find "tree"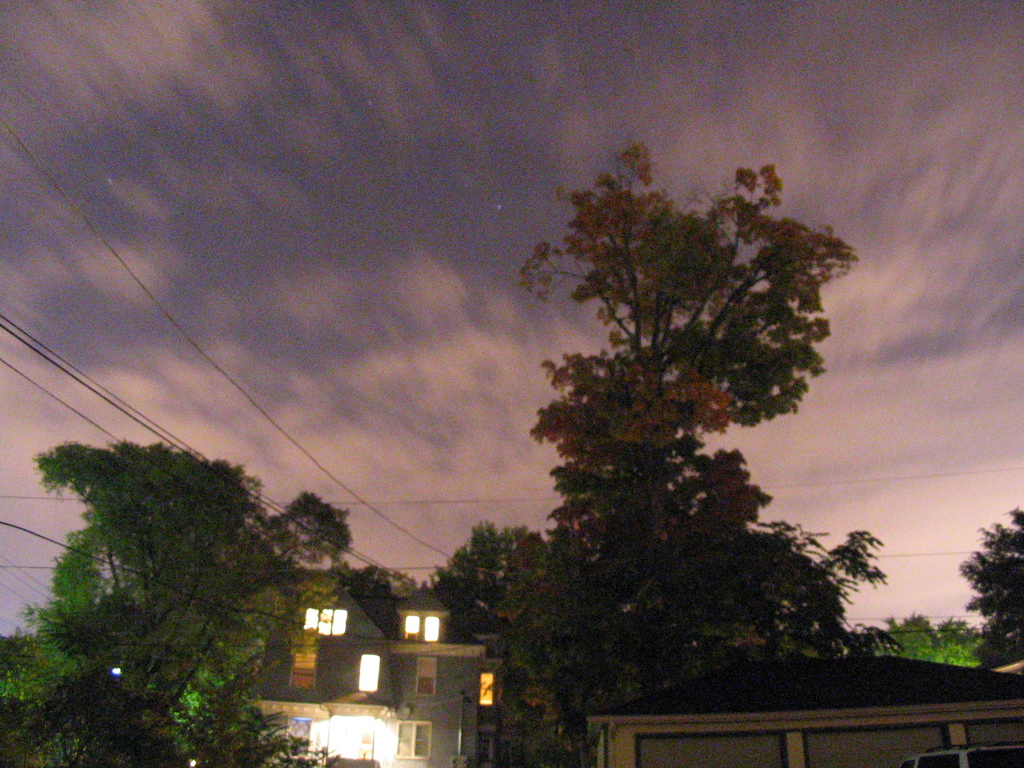
bbox=(30, 440, 301, 684)
